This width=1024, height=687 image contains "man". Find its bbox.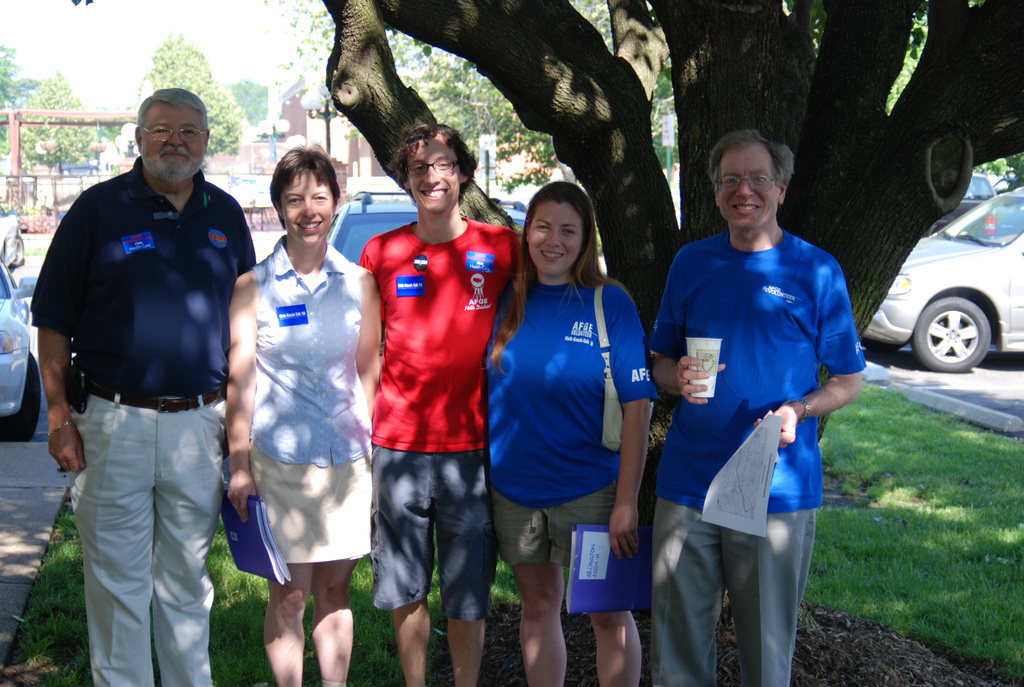
35:72:255:686.
